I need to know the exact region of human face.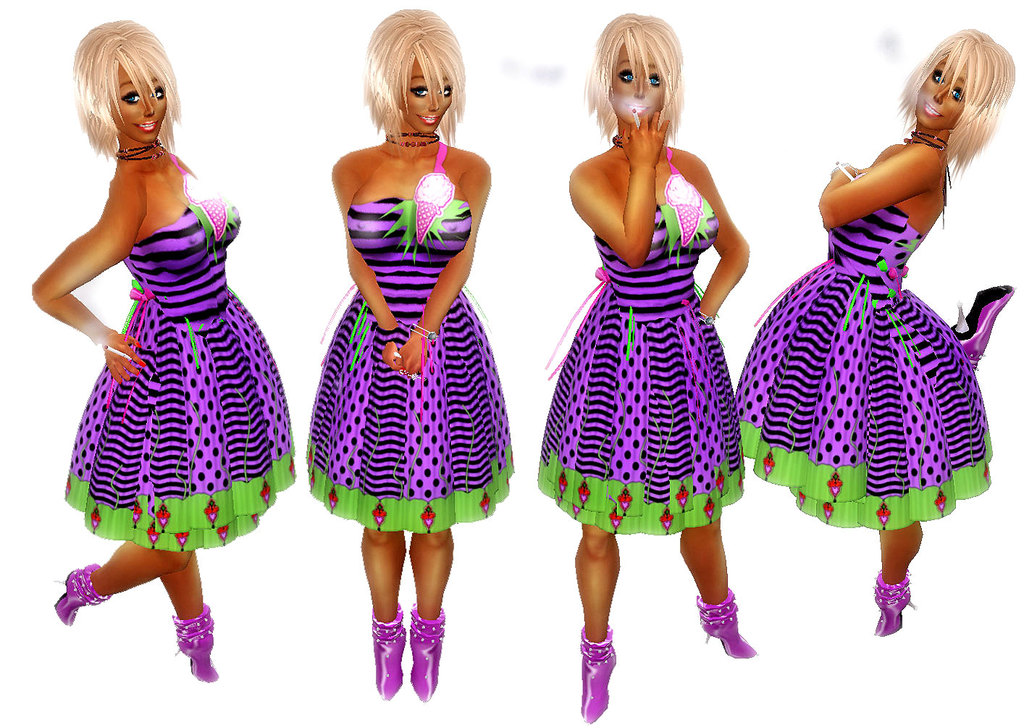
Region: BBox(917, 54, 963, 128).
